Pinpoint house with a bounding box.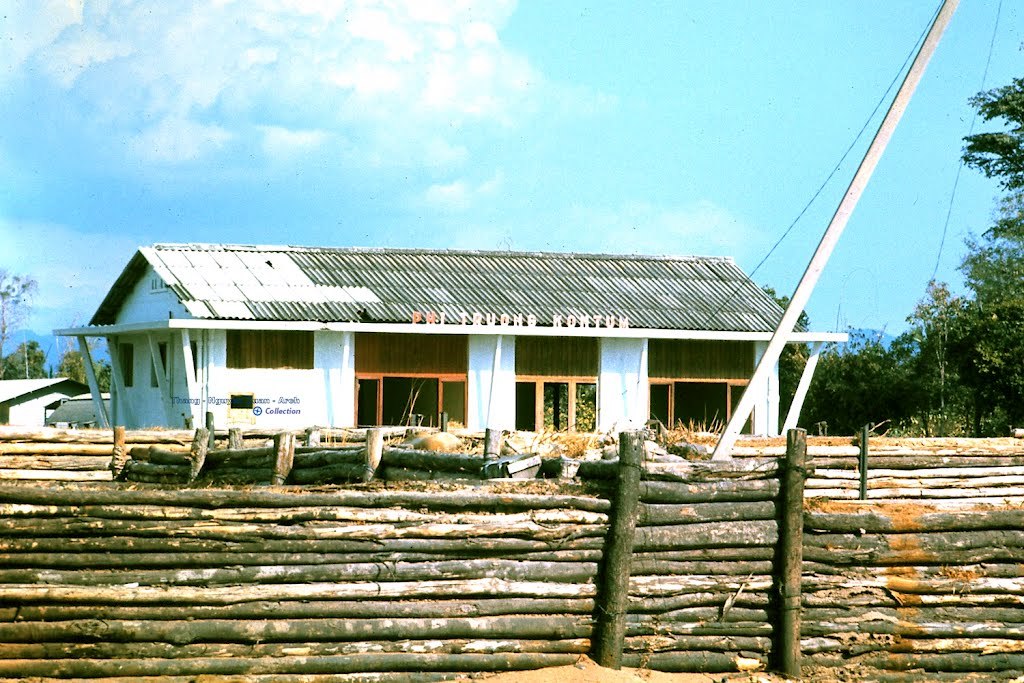
crop(82, 223, 853, 485).
